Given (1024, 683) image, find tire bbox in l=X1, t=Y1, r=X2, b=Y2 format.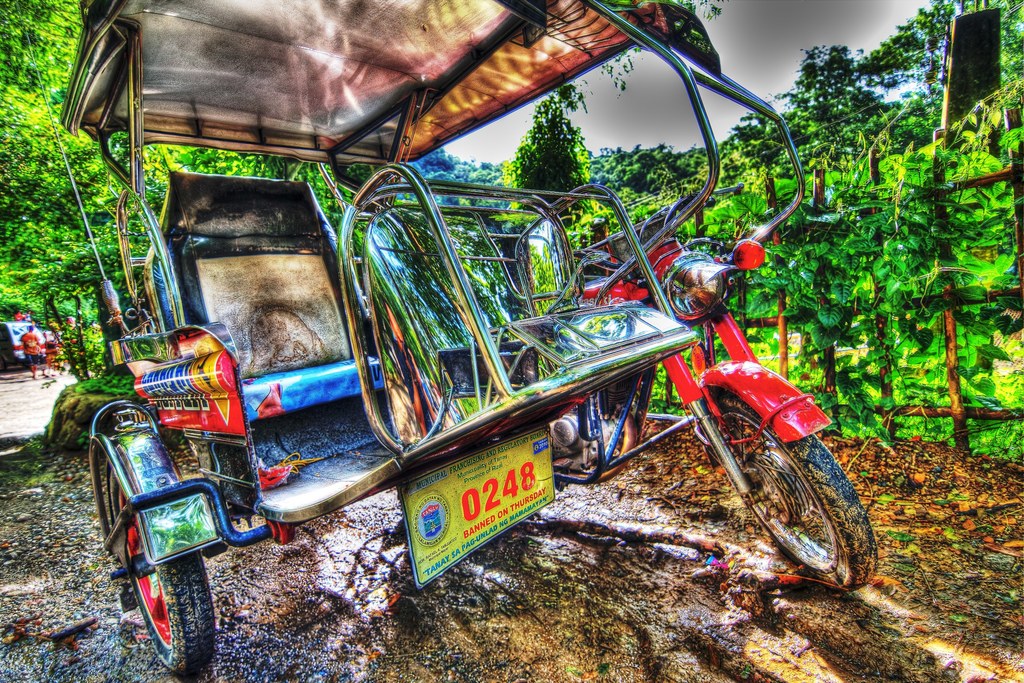
l=104, t=466, r=223, b=682.
